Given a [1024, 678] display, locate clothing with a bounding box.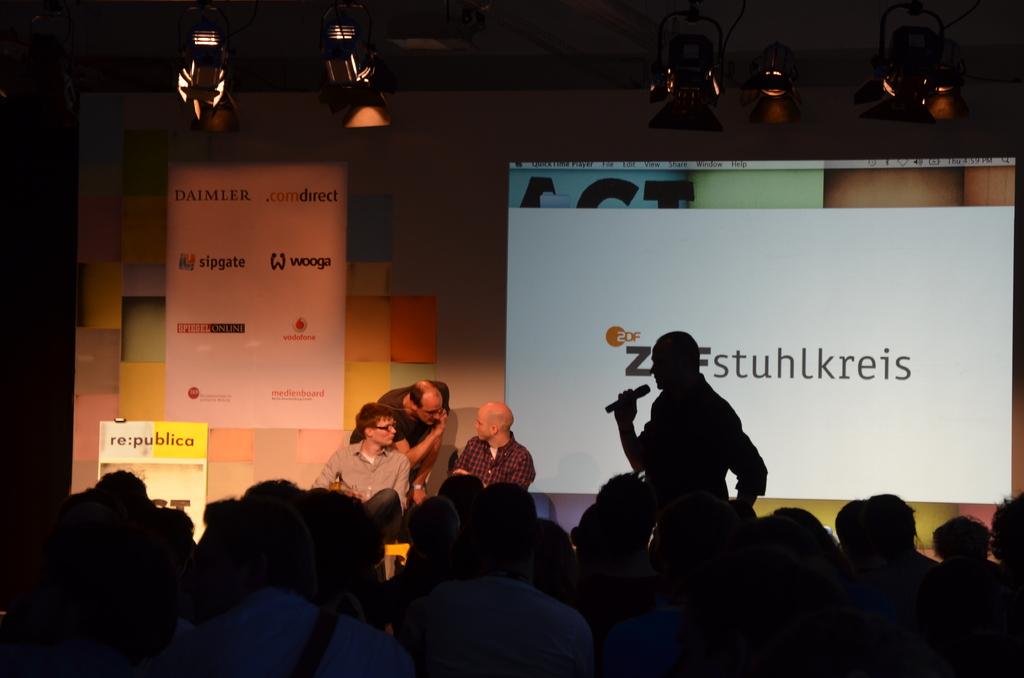
Located: select_region(415, 569, 598, 677).
